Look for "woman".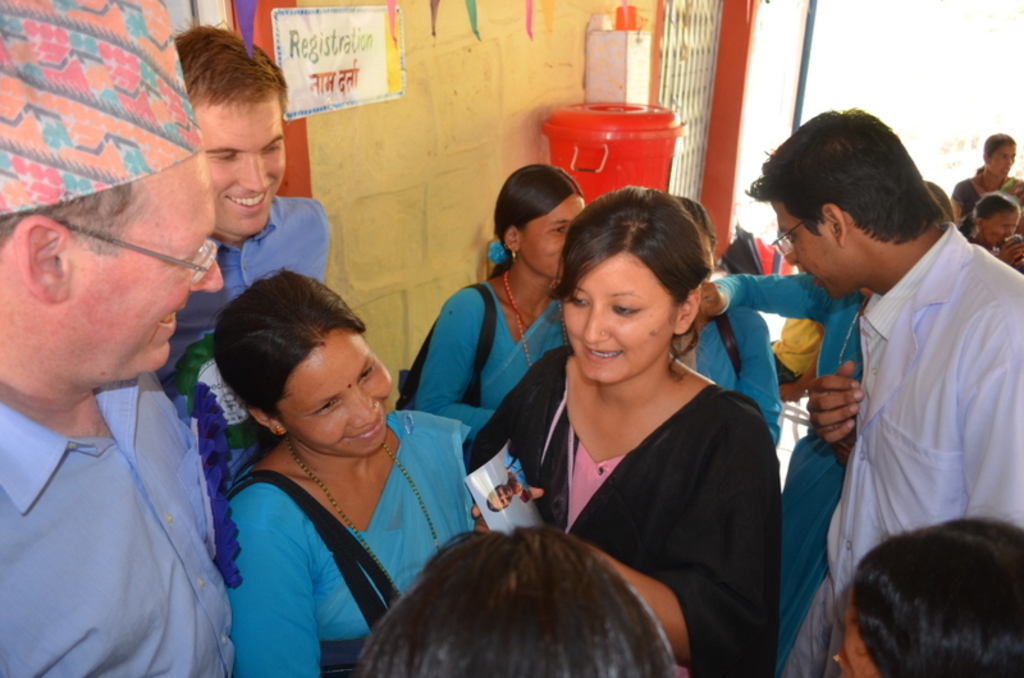
Found: 837/507/1023/677.
